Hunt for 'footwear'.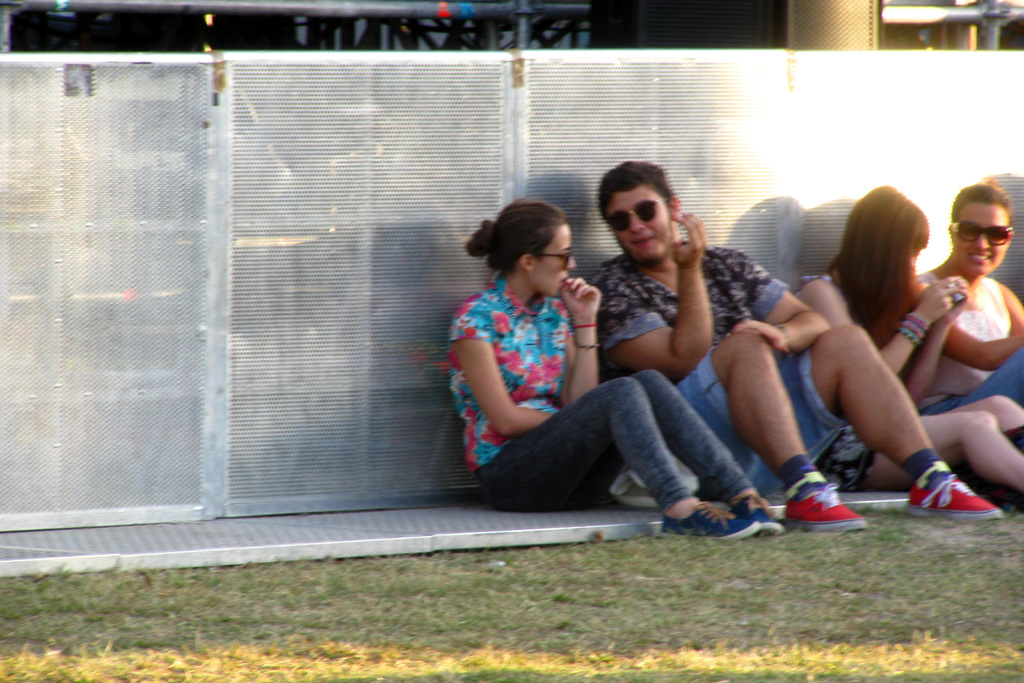
Hunted down at [784, 469, 867, 536].
